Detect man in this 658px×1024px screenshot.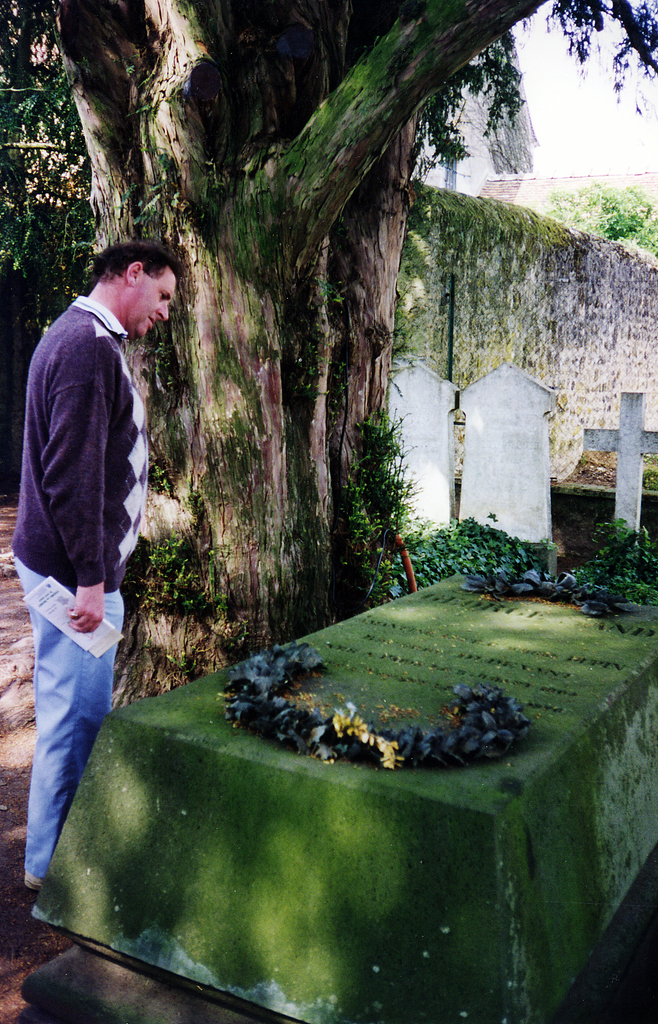
Detection: <region>13, 214, 187, 899</region>.
